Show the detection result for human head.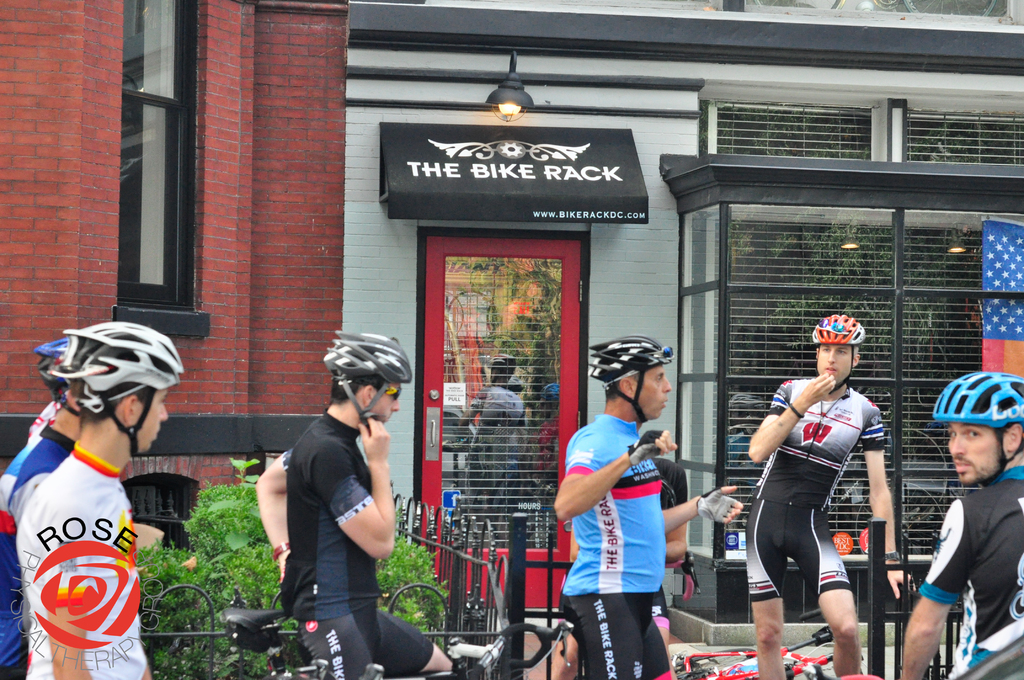
[left=328, top=338, right=401, bottom=422].
